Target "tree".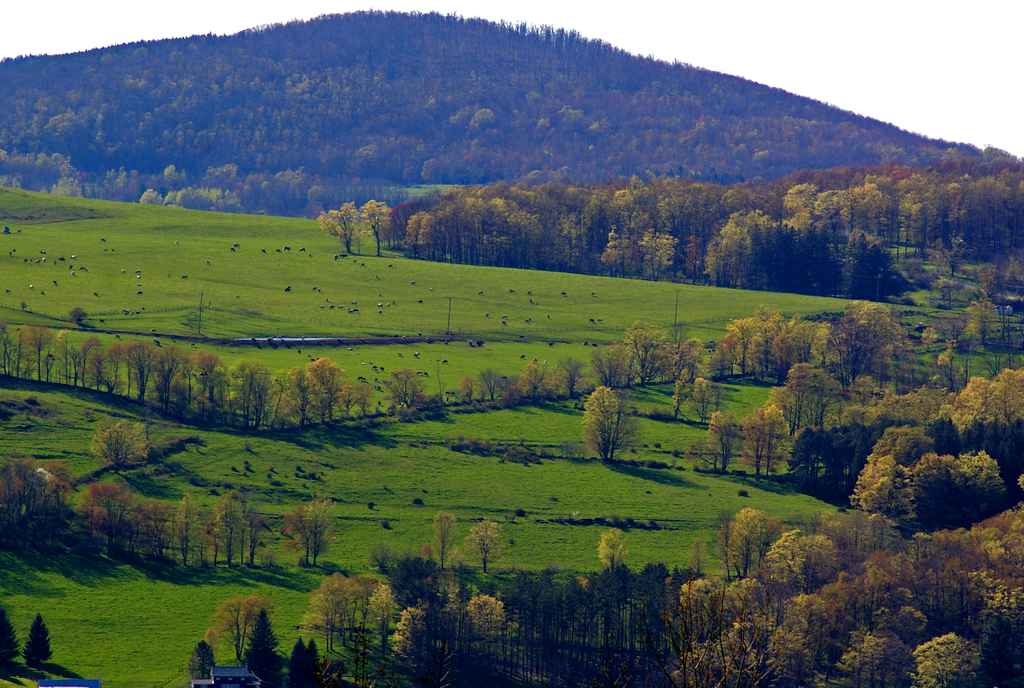
Target region: 180:635:218:684.
